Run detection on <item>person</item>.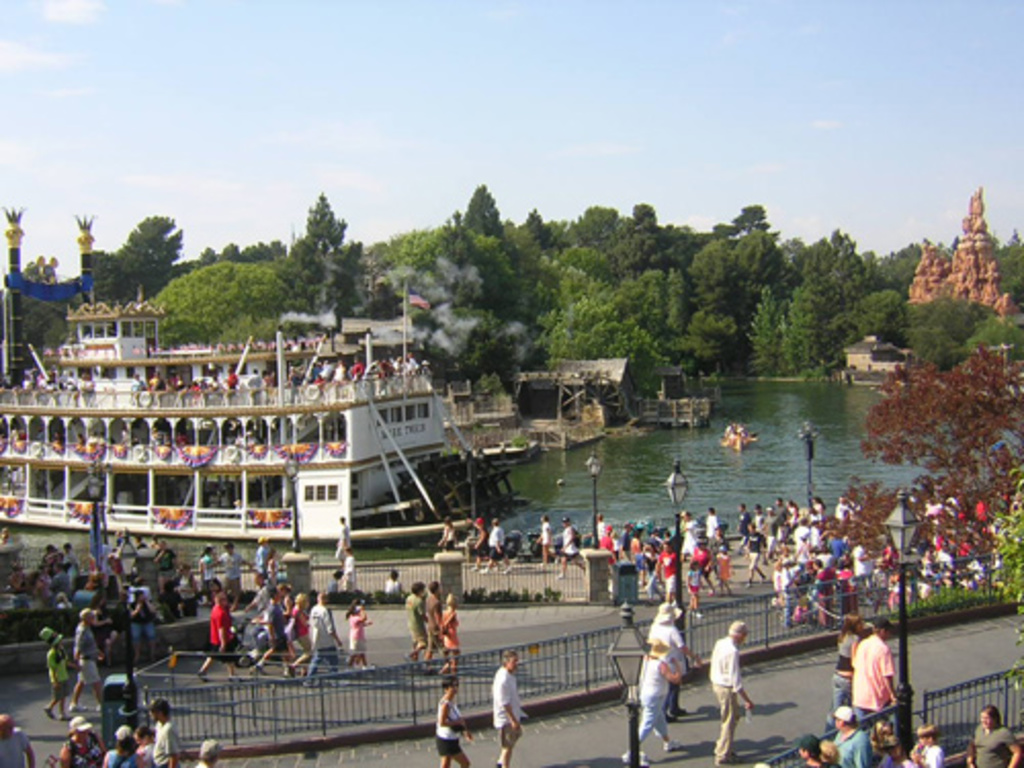
Result: l=596, t=506, r=608, b=549.
